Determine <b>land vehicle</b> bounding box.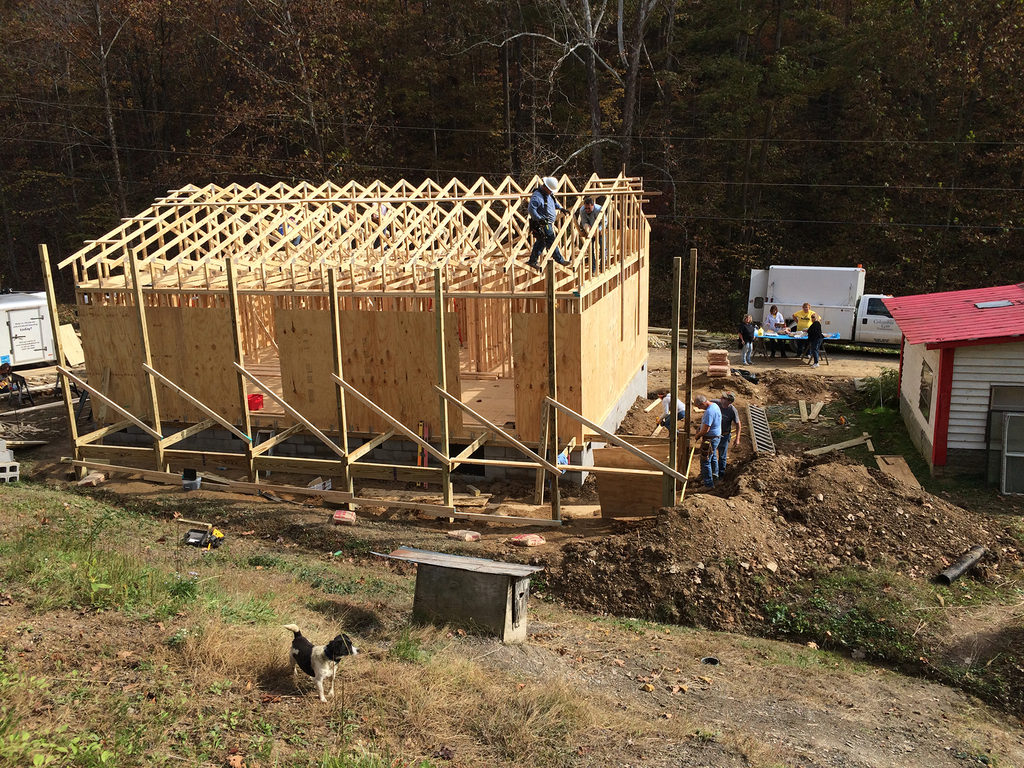
Determined: [left=744, top=257, right=902, bottom=364].
